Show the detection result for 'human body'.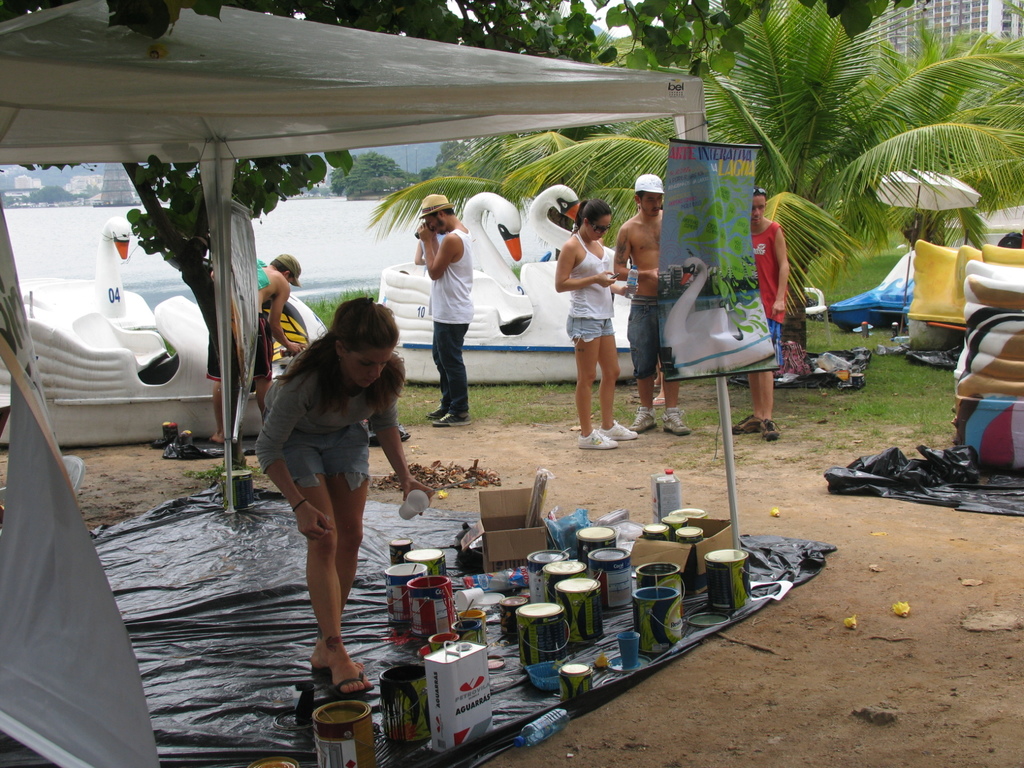
732 182 795 439.
